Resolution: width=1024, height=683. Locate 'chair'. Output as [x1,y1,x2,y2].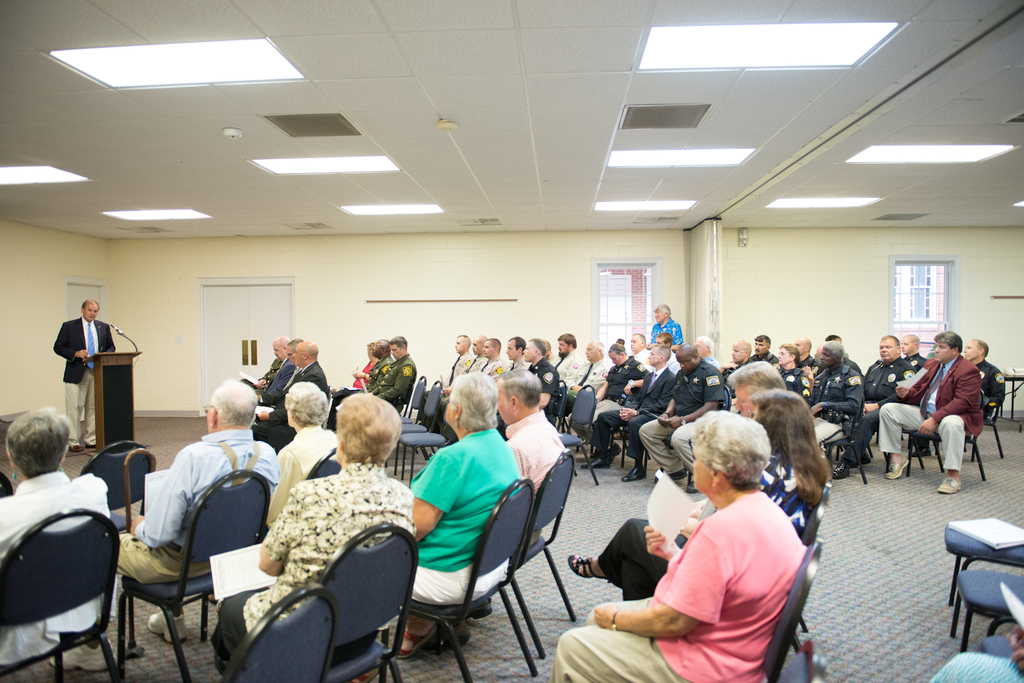
[900,384,986,484].
